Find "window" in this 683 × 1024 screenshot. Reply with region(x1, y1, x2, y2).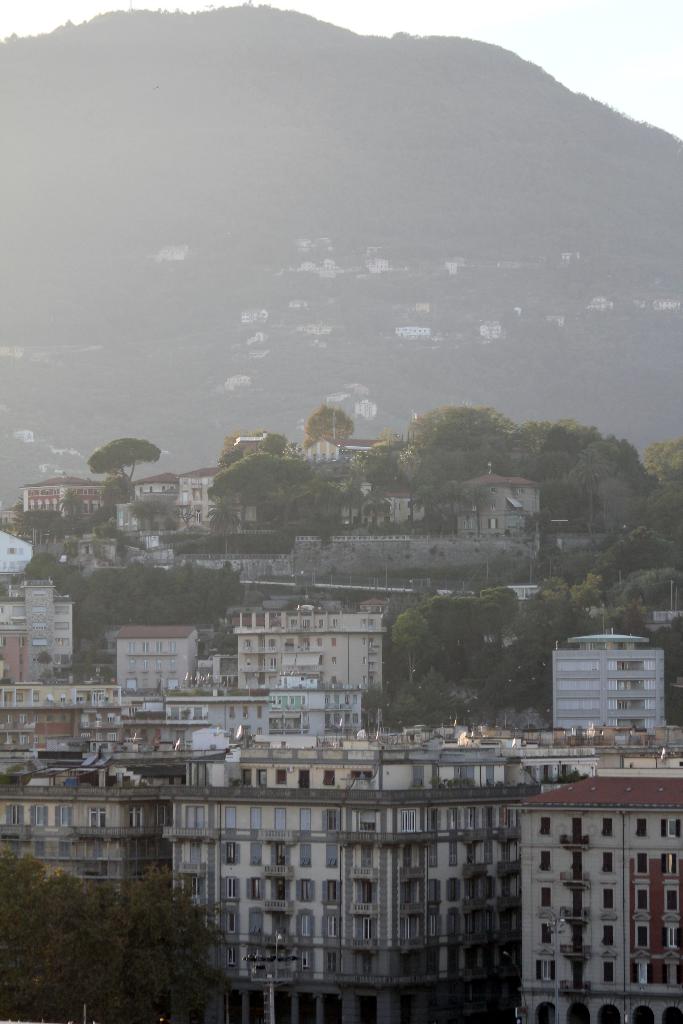
region(427, 841, 440, 869).
